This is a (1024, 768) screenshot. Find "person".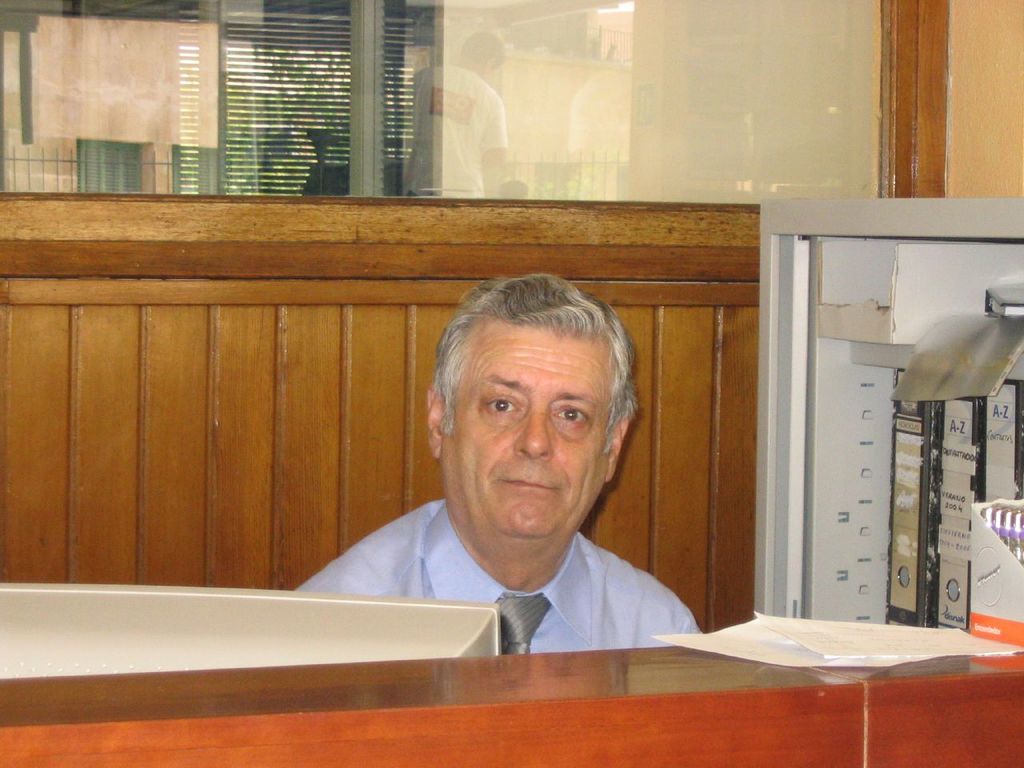
Bounding box: pyautogui.locateOnScreen(315, 265, 704, 713).
